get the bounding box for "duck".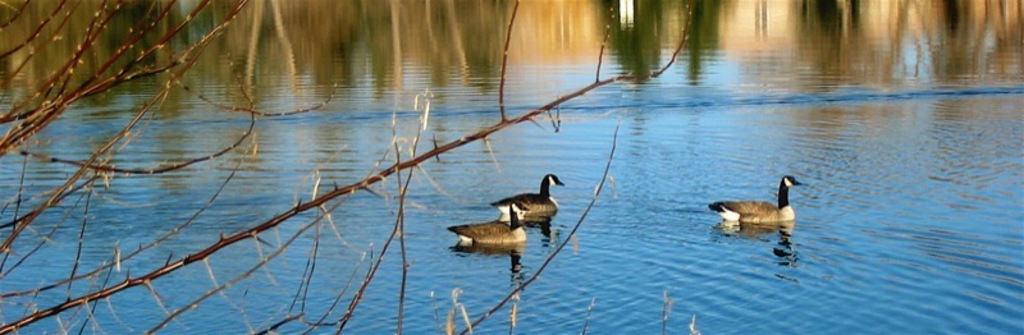
713:164:810:238.
